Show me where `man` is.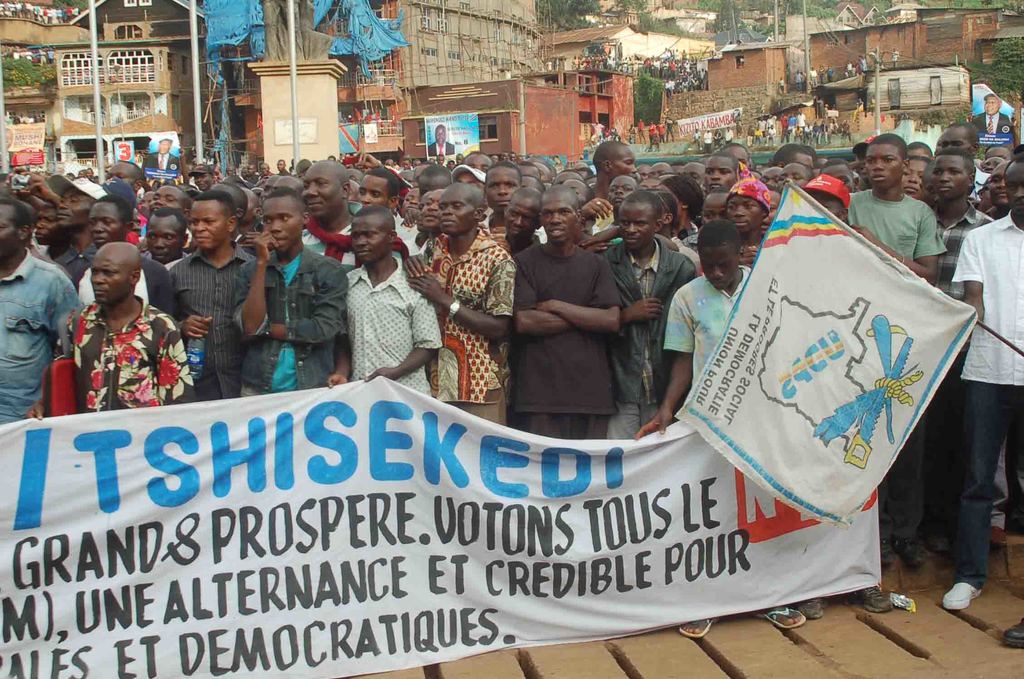
`man` is at rect(259, 161, 273, 182).
